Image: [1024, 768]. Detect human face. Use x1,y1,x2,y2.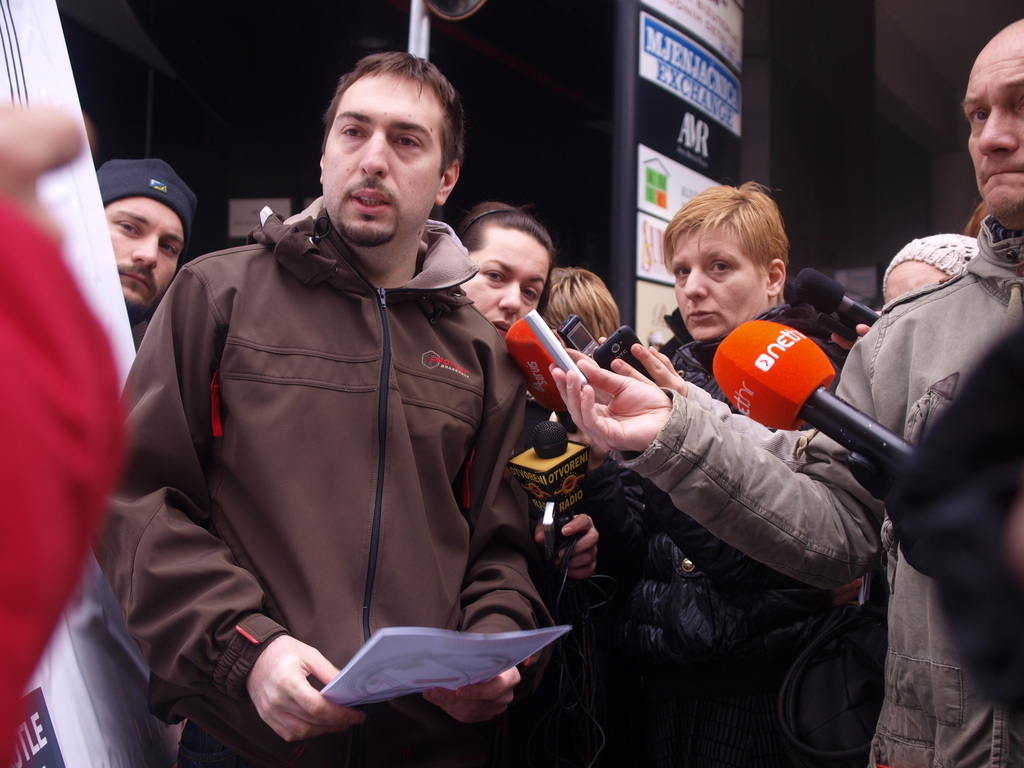
672,224,768,342.
